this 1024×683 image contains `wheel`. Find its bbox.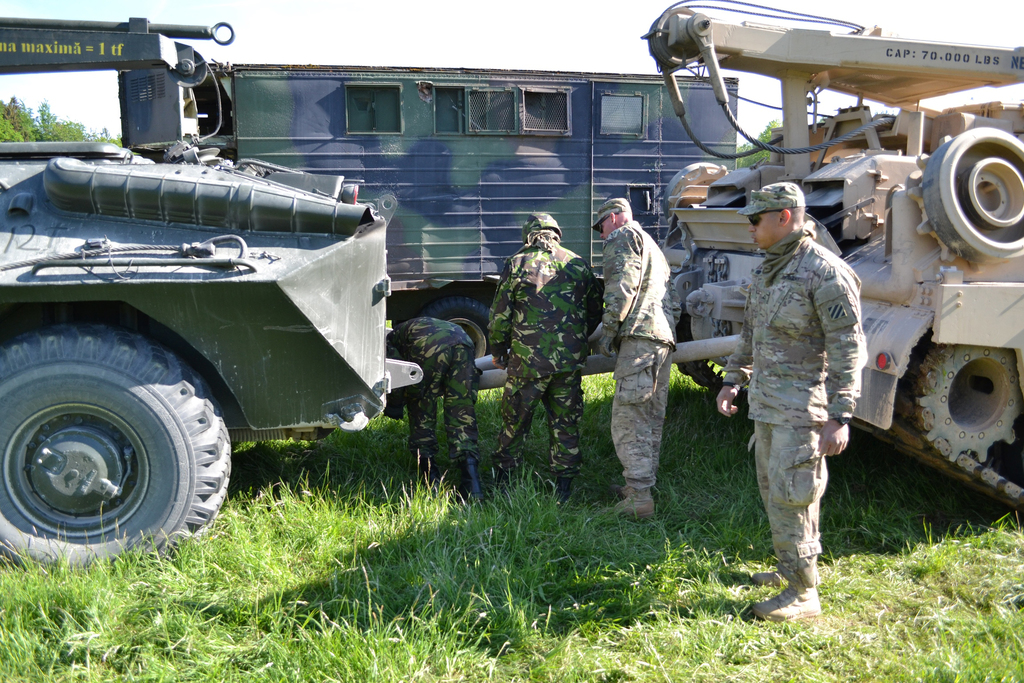
<bbox>908, 136, 988, 273</bbox>.
